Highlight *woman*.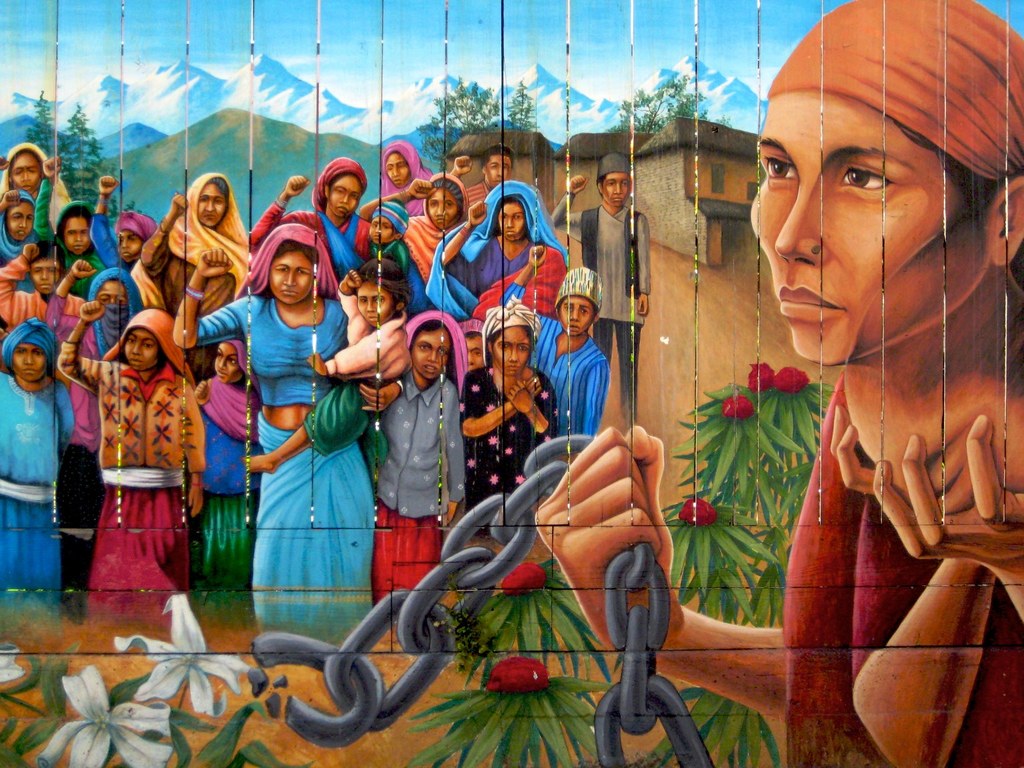
Highlighted region: 537,0,1023,767.
